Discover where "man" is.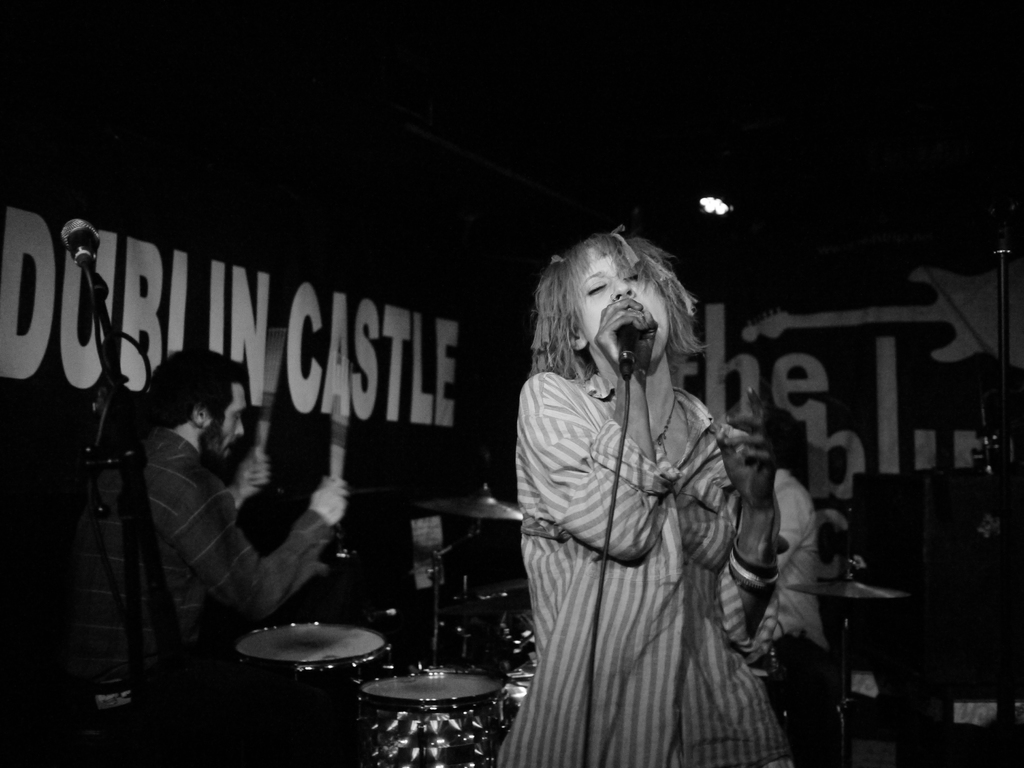
Discovered at <bbox>78, 344, 348, 730</bbox>.
